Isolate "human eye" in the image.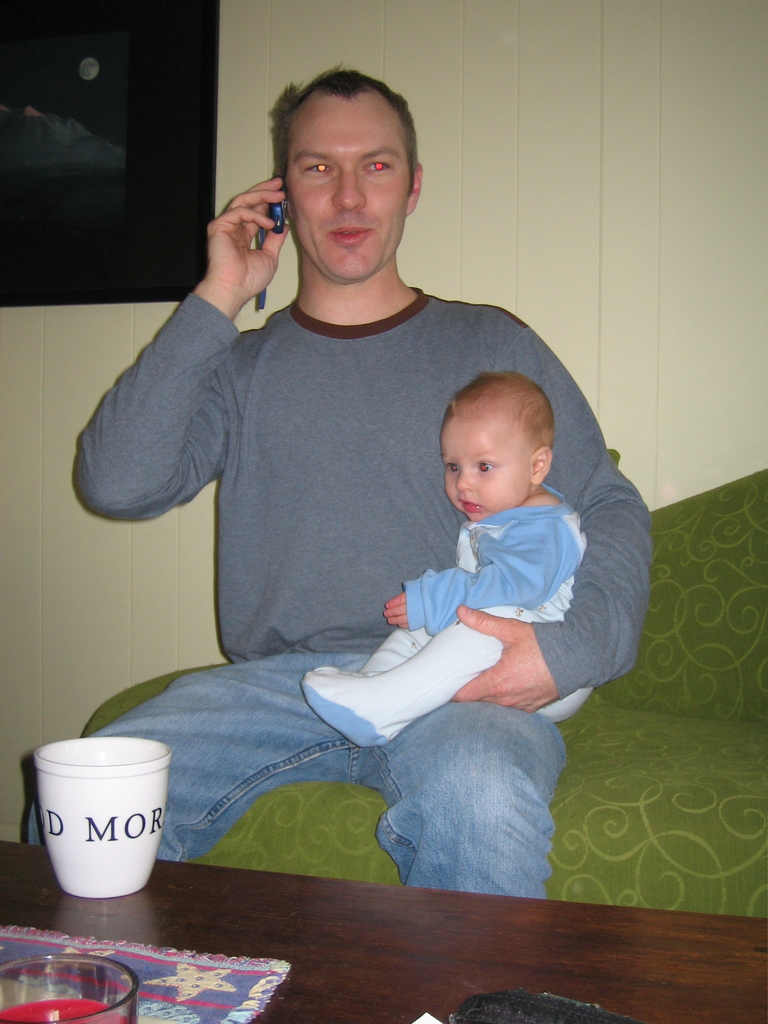
Isolated region: select_region(366, 154, 394, 177).
